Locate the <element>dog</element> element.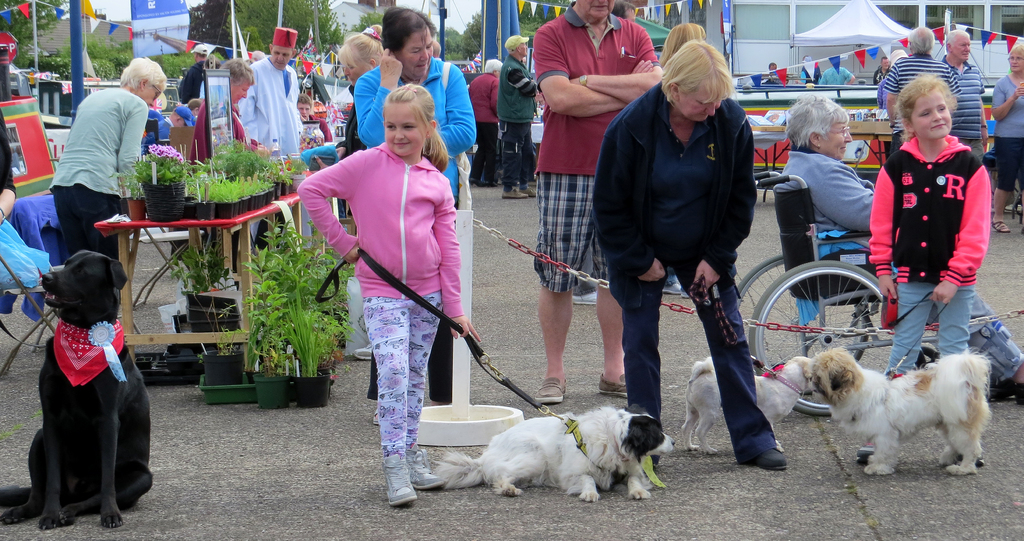
Element bbox: left=0, top=252, right=154, bottom=534.
